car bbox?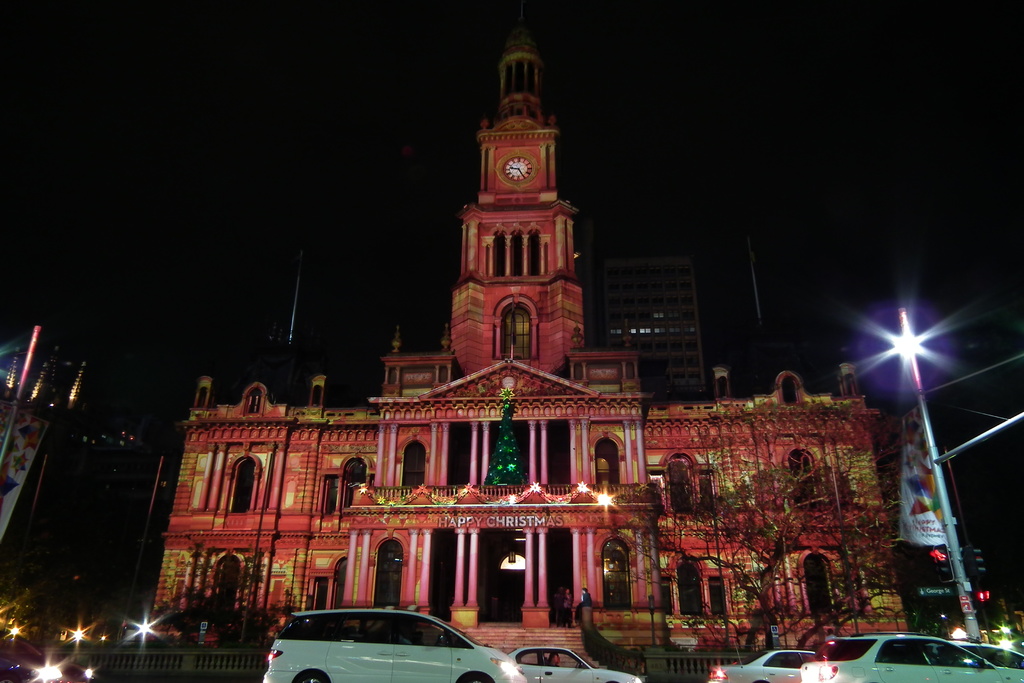
[x1=500, y1=641, x2=639, y2=682]
